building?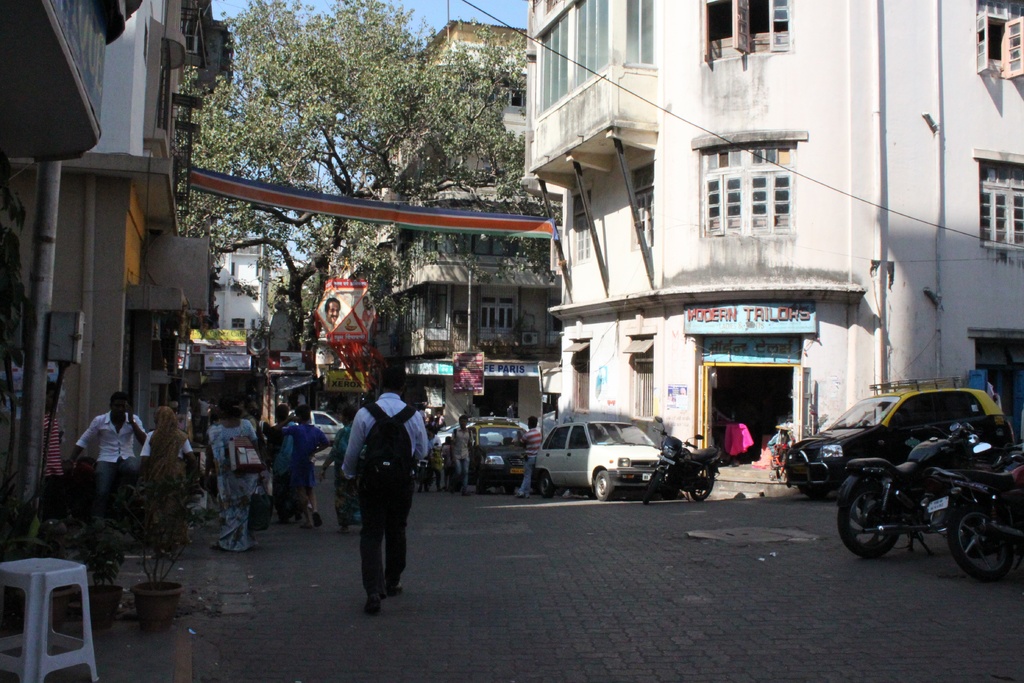
(0, 1, 232, 540)
